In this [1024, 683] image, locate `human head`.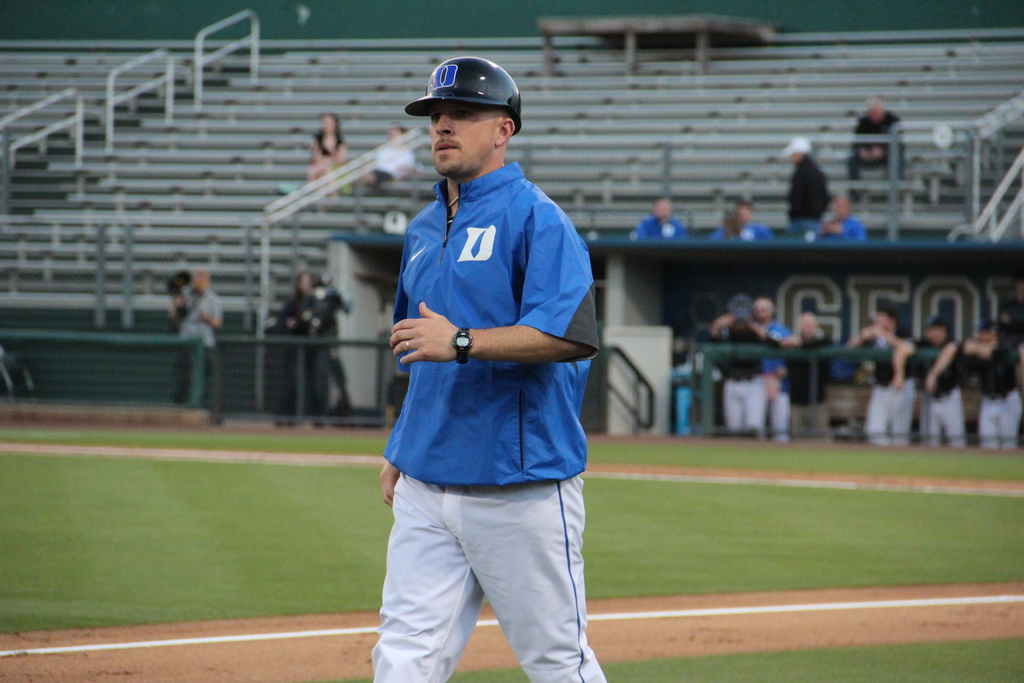
Bounding box: [403,45,531,181].
